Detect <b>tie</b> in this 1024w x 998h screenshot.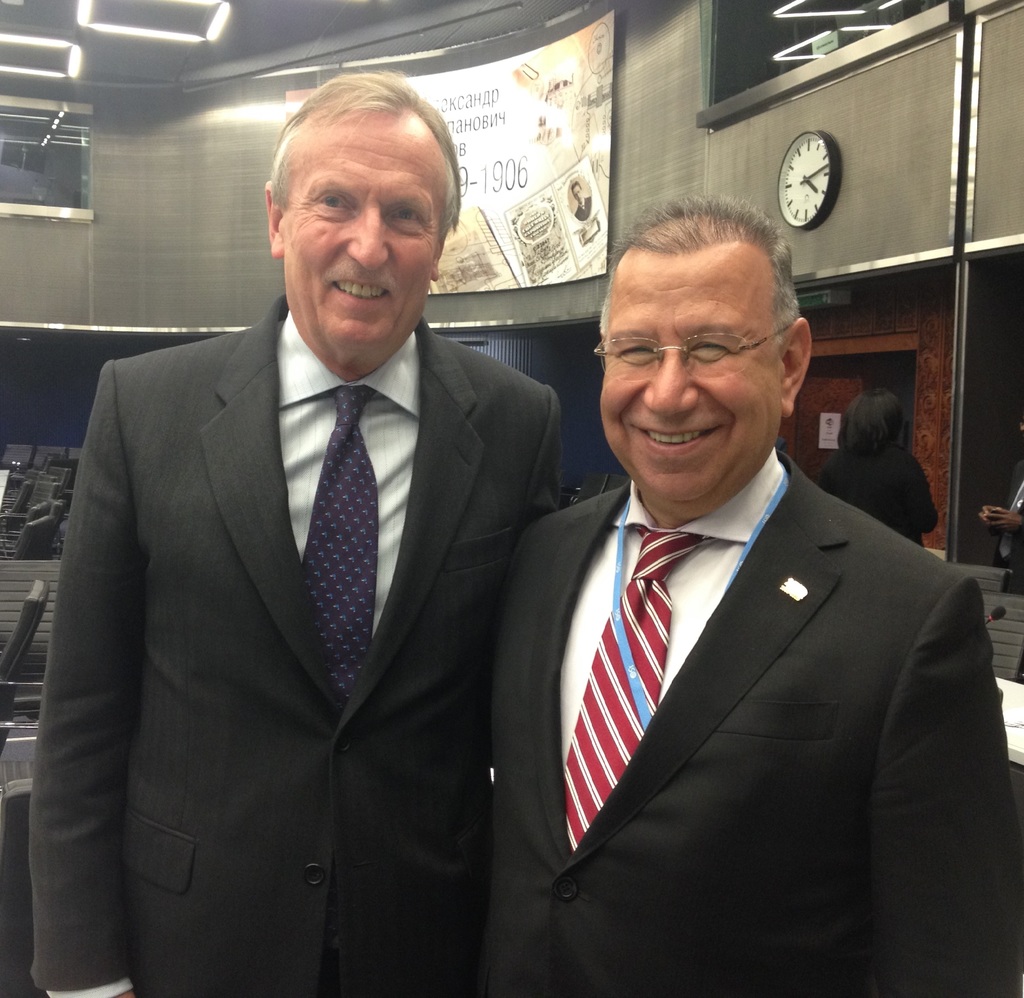
Detection: rect(296, 383, 381, 700).
